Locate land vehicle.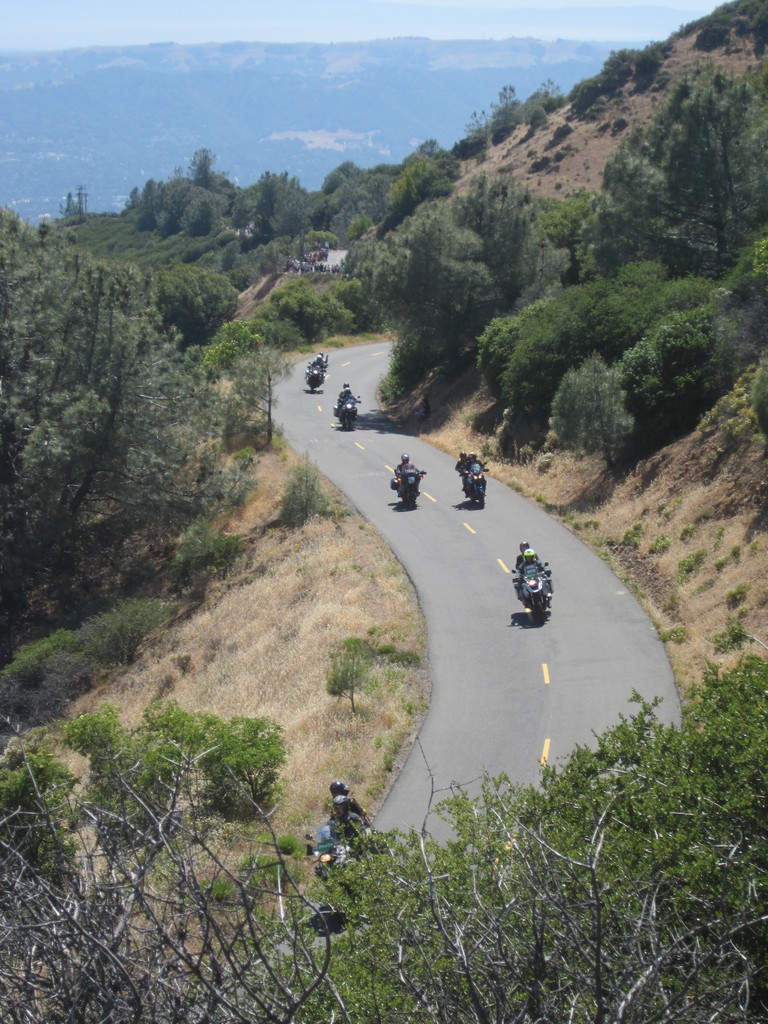
Bounding box: [x1=308, y1=815, x2=346, y2=890].
